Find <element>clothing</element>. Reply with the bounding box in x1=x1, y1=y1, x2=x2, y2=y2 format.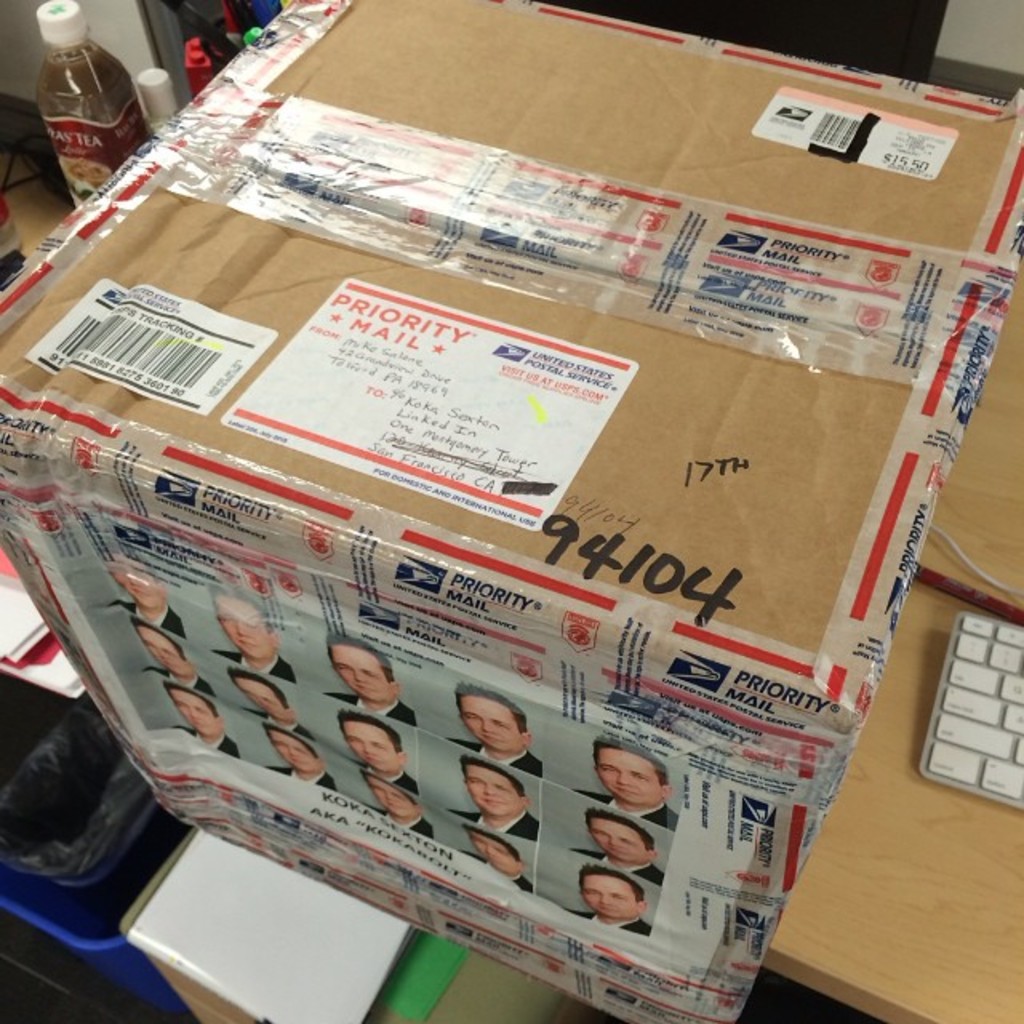
x1=459, y1=850, x2=534, y2=896.
